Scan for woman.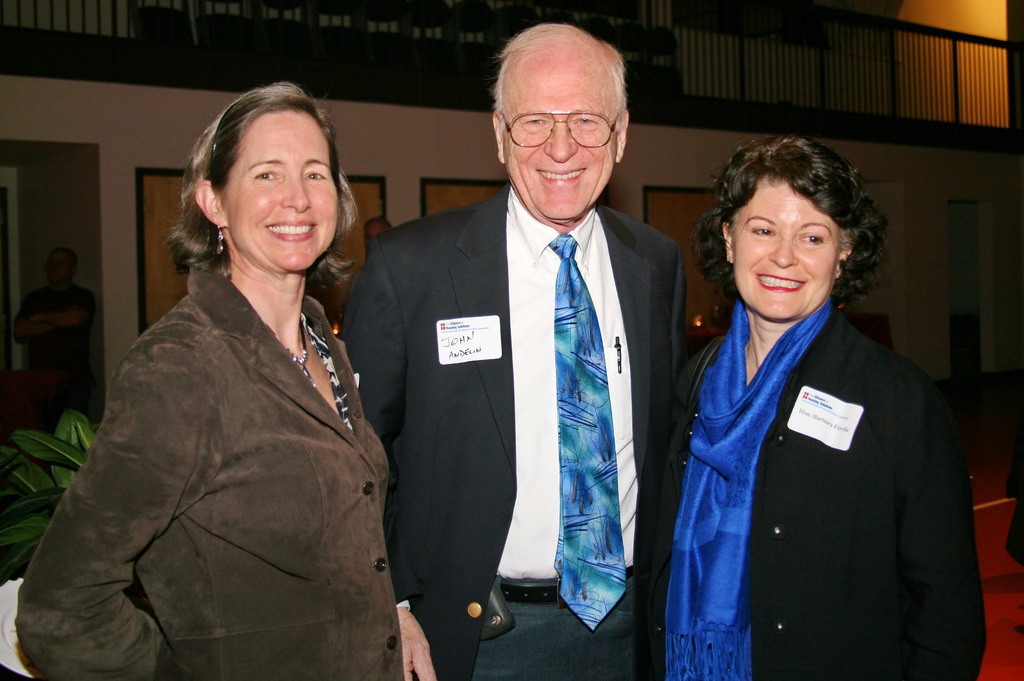
Scan result: {"x1": 8, "y1": 73, "x2": 441, "y2": 680}.
